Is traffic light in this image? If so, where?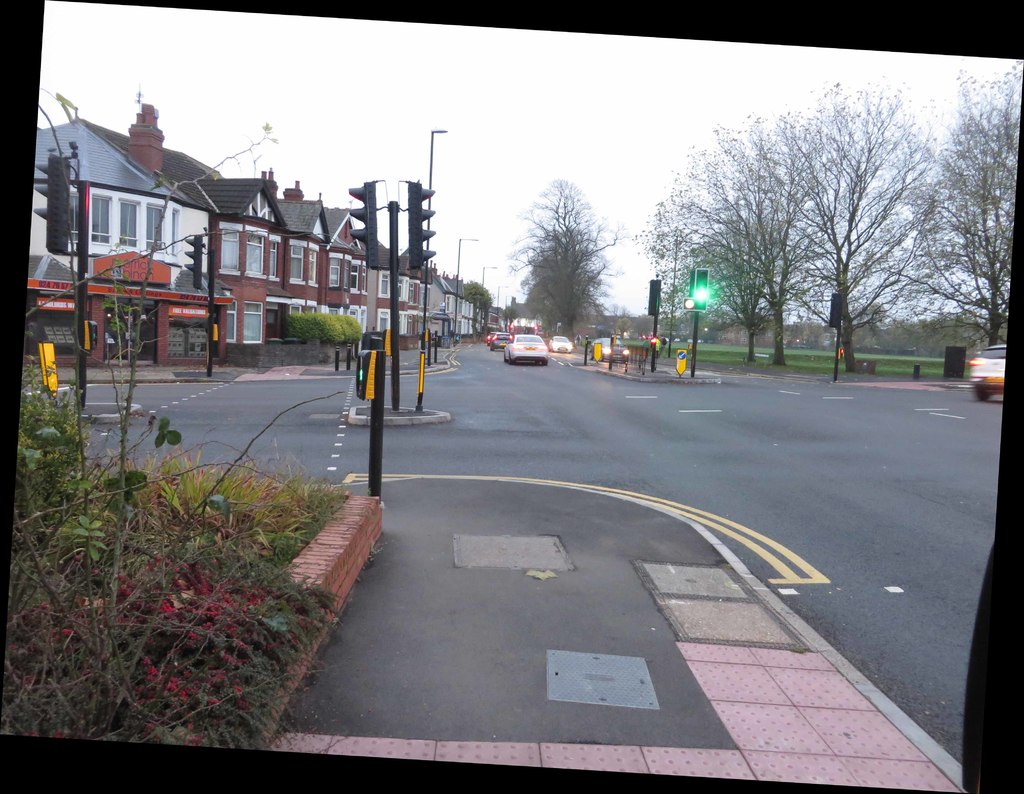
Yes, at <region>184, 233, 204, 292</region>.
